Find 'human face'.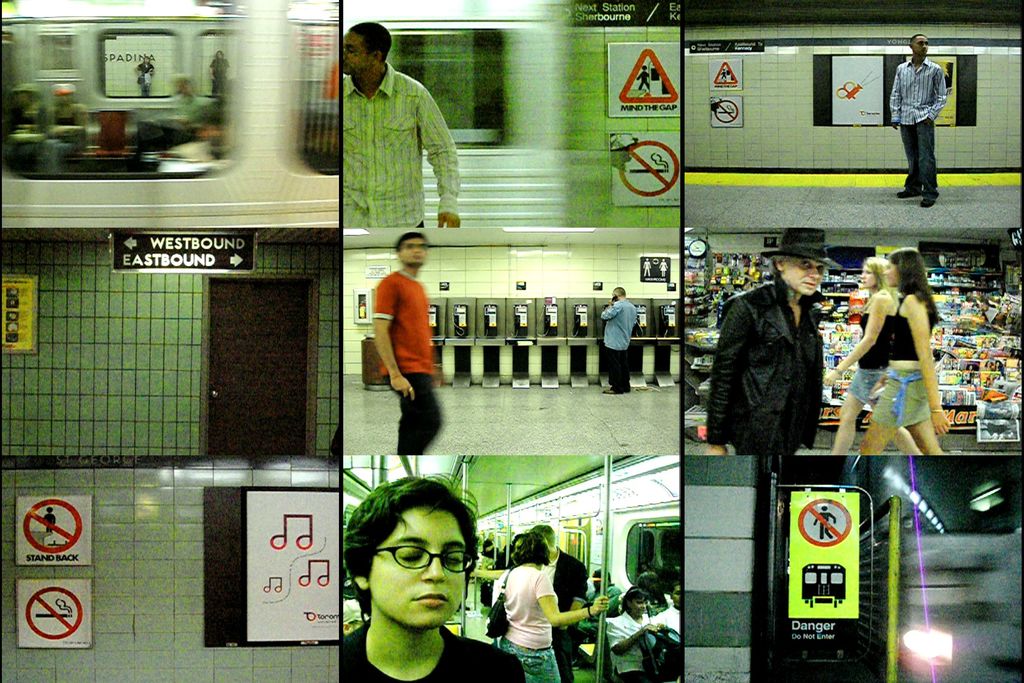
(left=630, top=595, right=646, bottom=616).
